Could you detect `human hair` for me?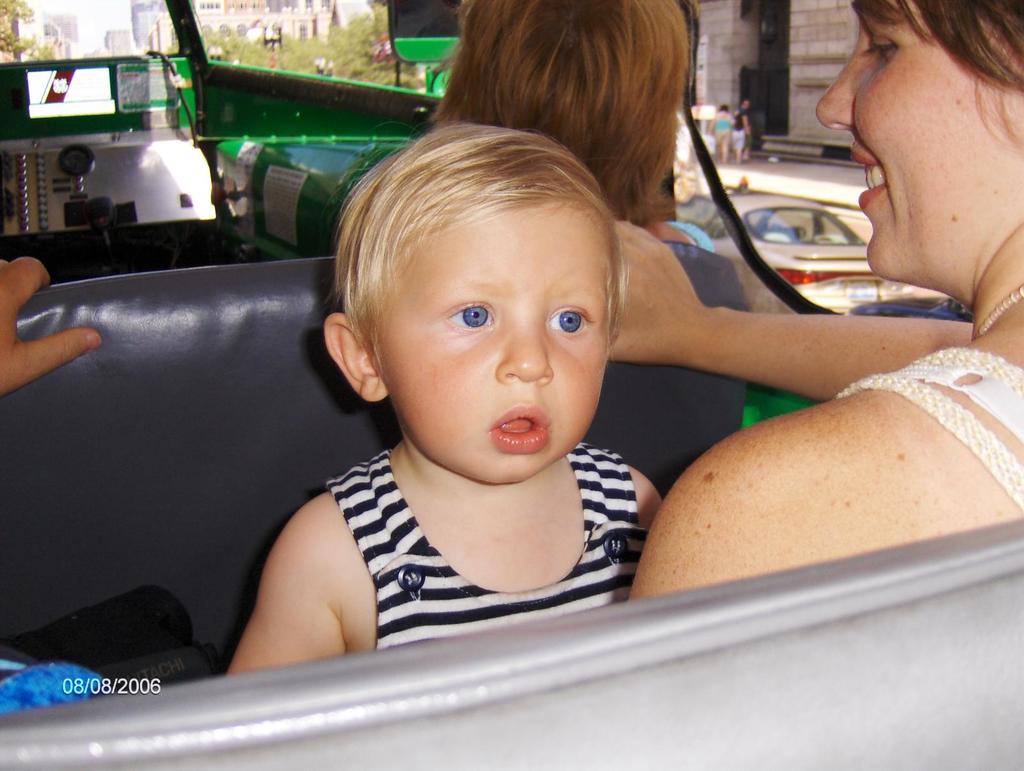
Detection result: <region>886, 0, 1023, 146</region>.
